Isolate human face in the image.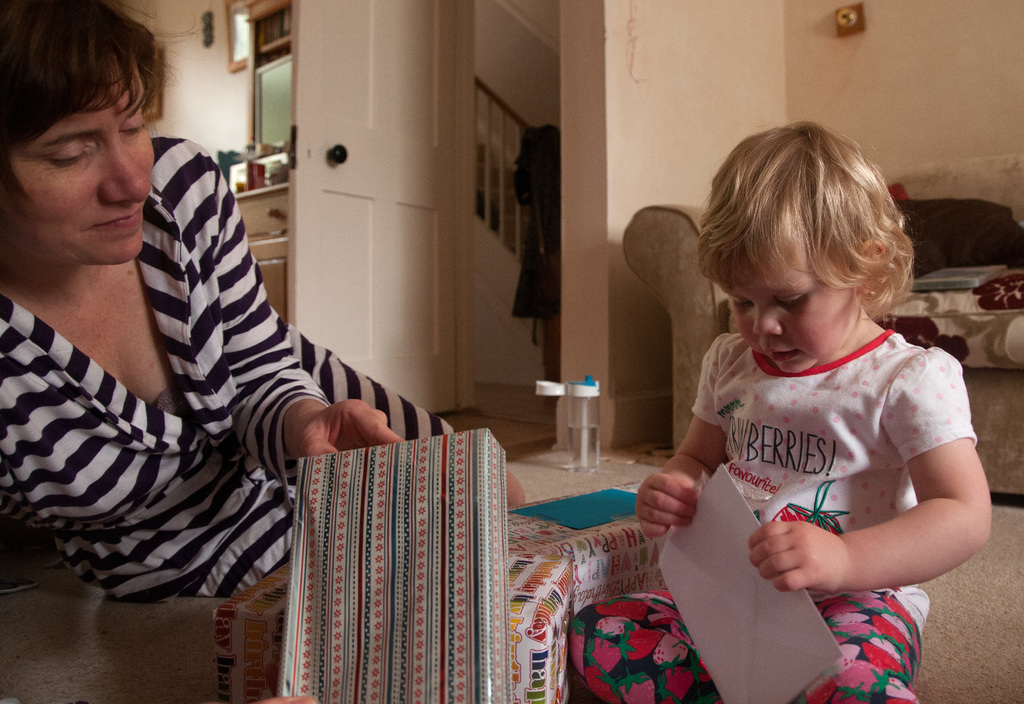
Isolated region: {"left": 10, "top": 59, "right": 153, "bottom": 268}.
